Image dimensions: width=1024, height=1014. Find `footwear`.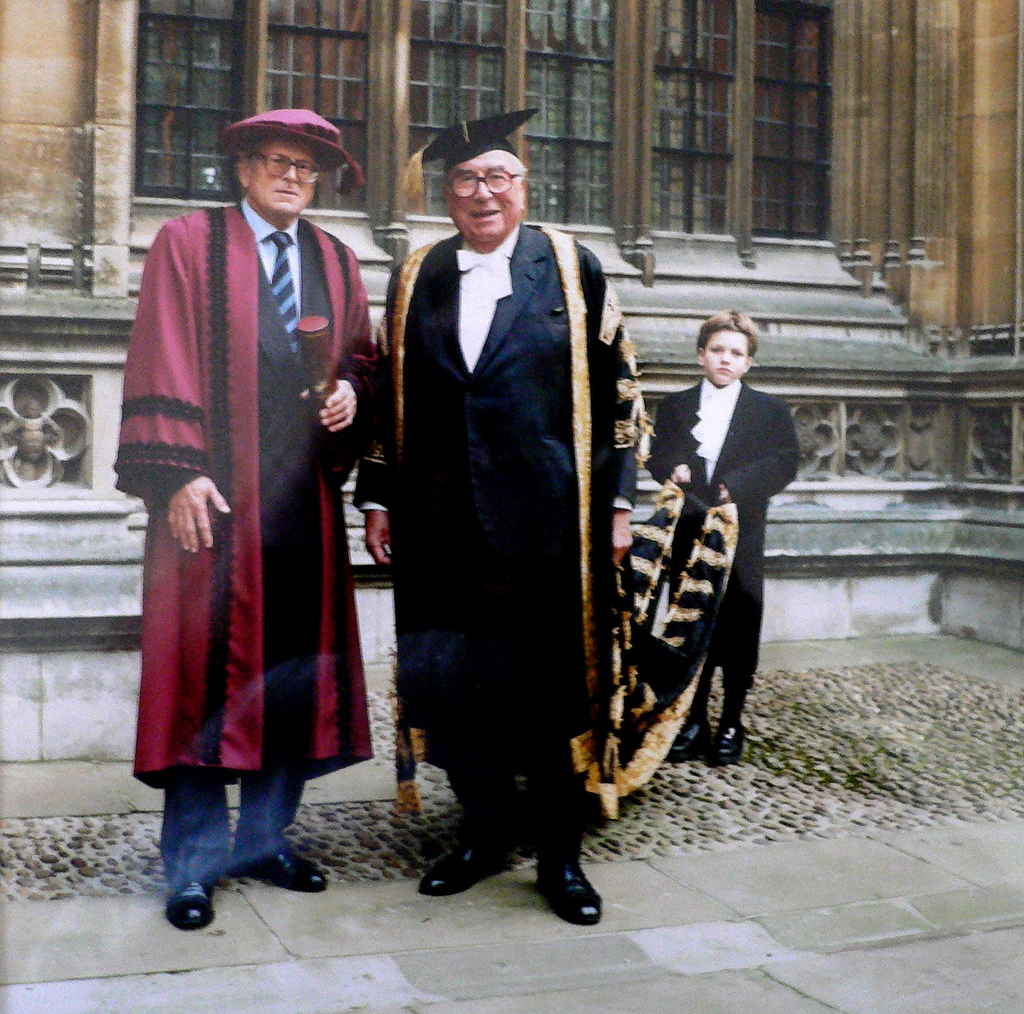
box(423, 841, 520, 895).
